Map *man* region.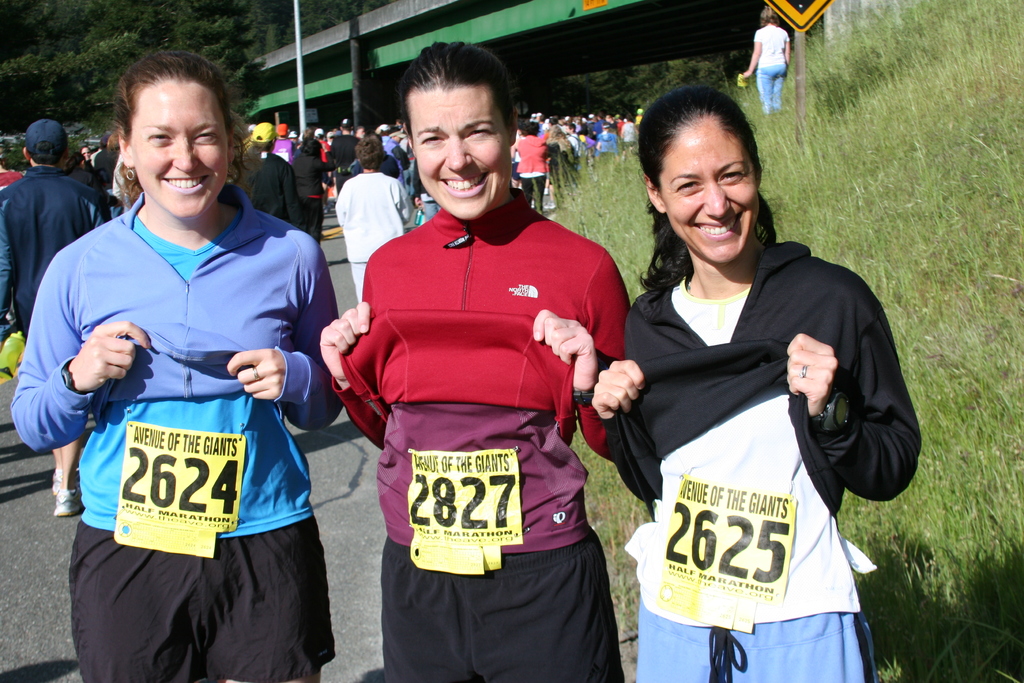
Mapped to crop(240, 119, 301, 227).
